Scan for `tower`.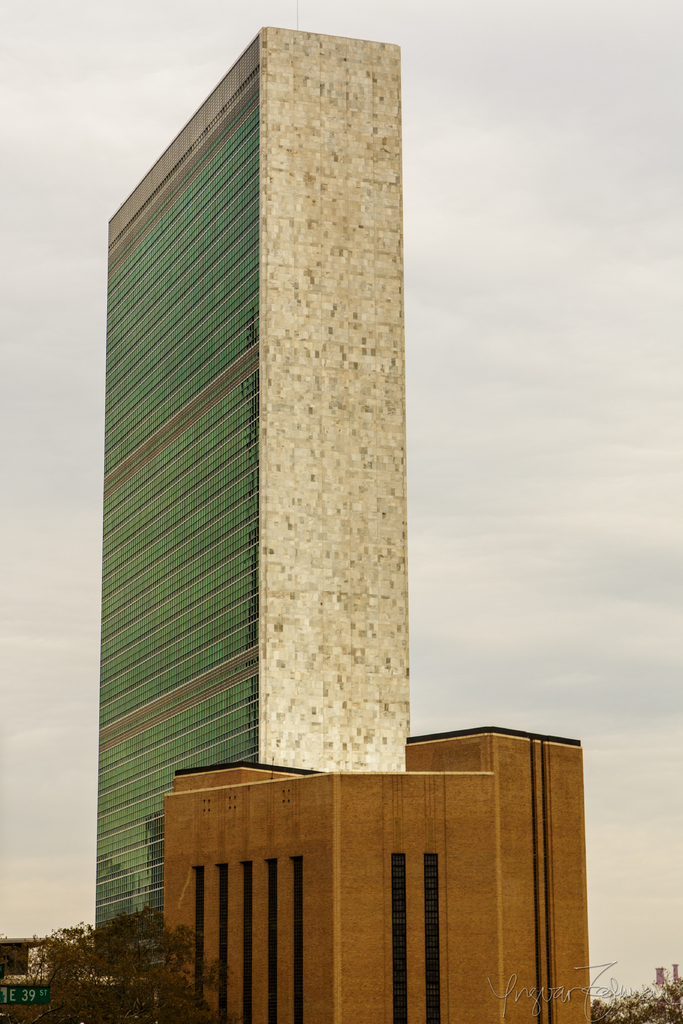
Scan result: box(92, 24, 594, 1023).
